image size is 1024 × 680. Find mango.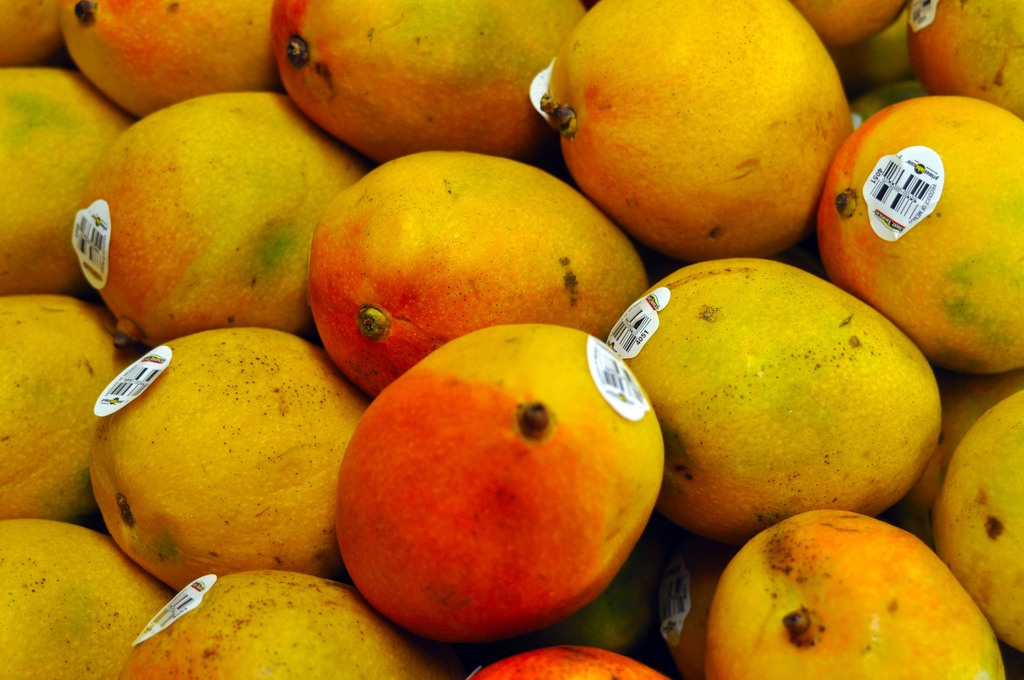
x1=611 y1=261 x2=948 y2=541.
